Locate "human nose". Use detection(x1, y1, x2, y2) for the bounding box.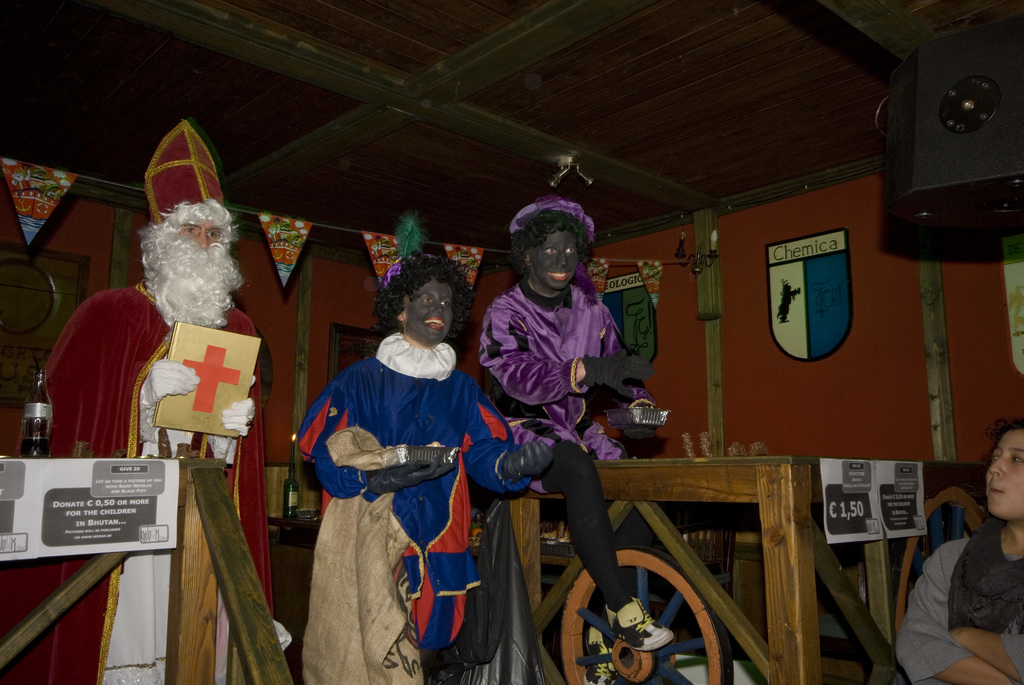
detection(430, 299, 440, 312).
